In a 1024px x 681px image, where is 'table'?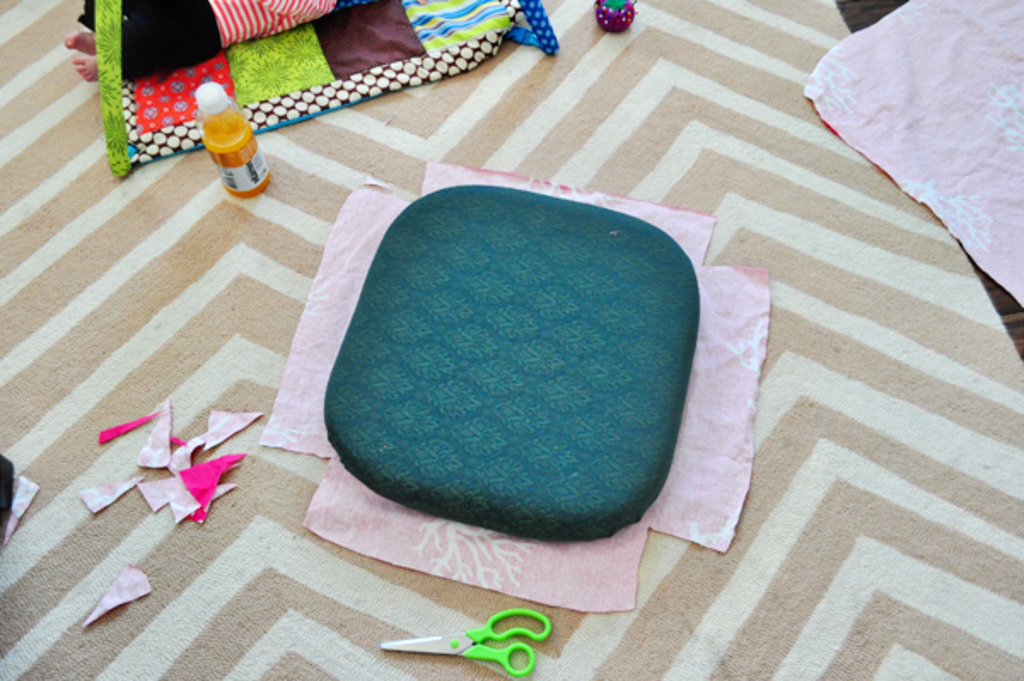
<region>0, 0, 1022, 679</region>.
